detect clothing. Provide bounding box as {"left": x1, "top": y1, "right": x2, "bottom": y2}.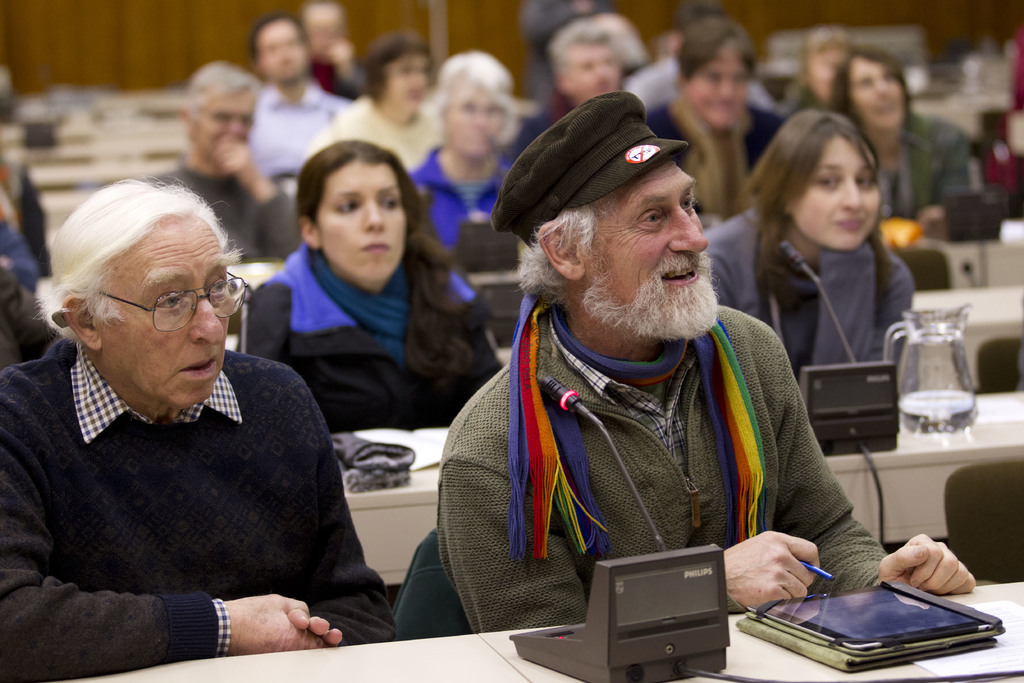
{"left": 141, "top": 167, "right": 304, "bottom": 269}.
